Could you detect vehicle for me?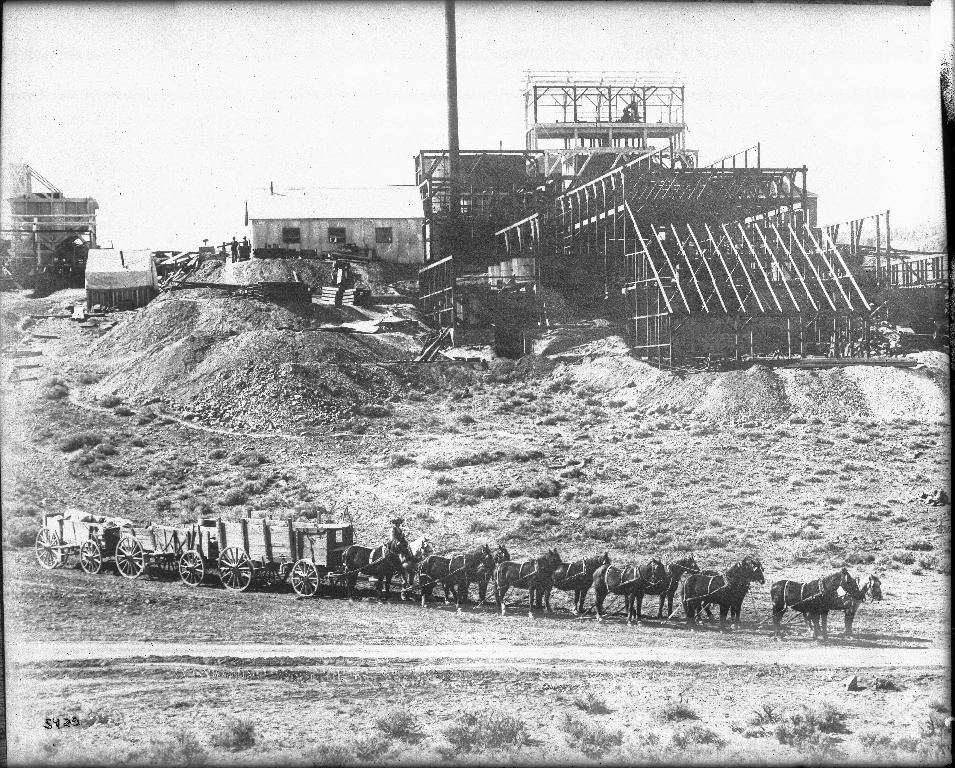
Detection result: pyautogui.locateOnScreen(107, 520, 230, 584).
